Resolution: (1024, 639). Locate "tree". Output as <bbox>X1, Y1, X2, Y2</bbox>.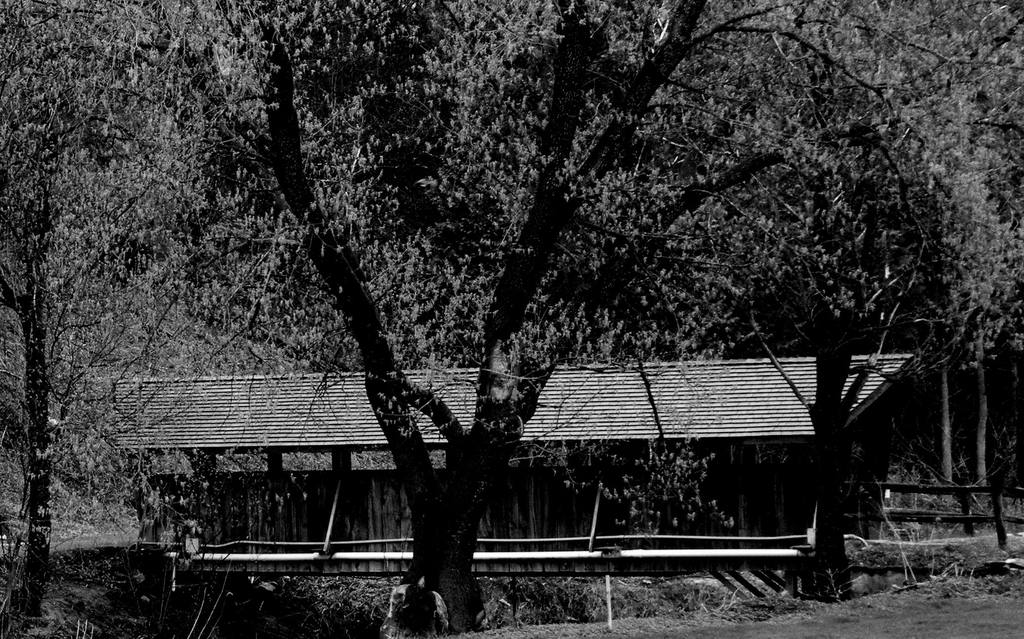
<bbox>650, 0, 1022, 597</bbox>.
